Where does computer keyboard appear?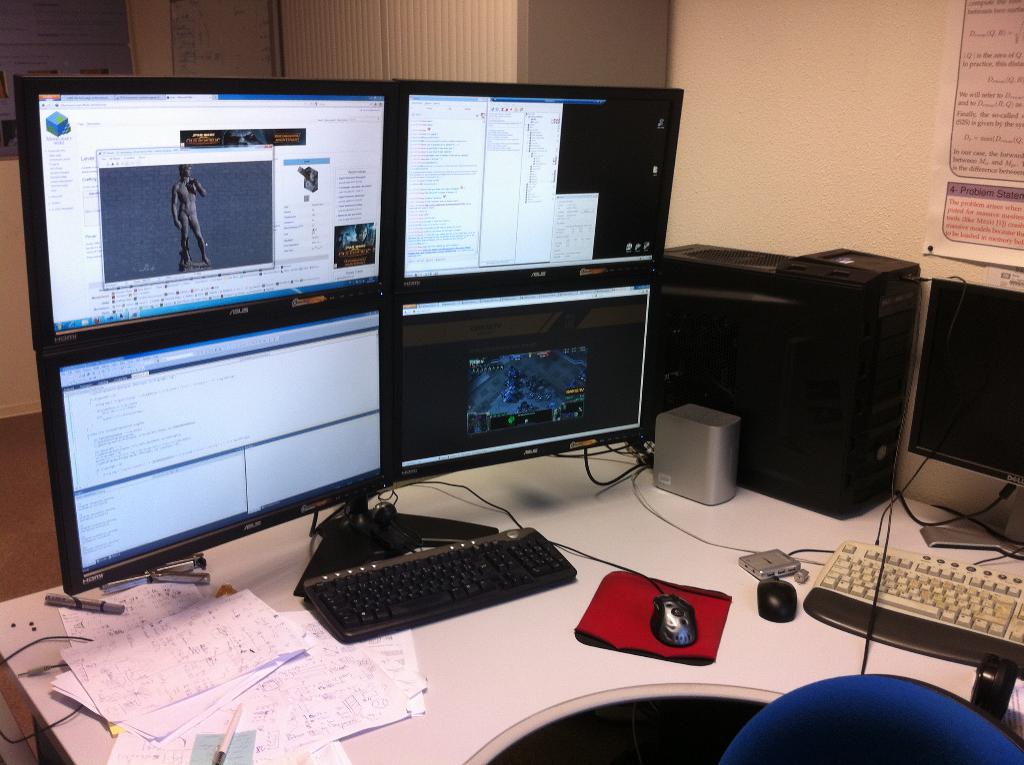
Appears at bbox(301, 526, 577, 645).
